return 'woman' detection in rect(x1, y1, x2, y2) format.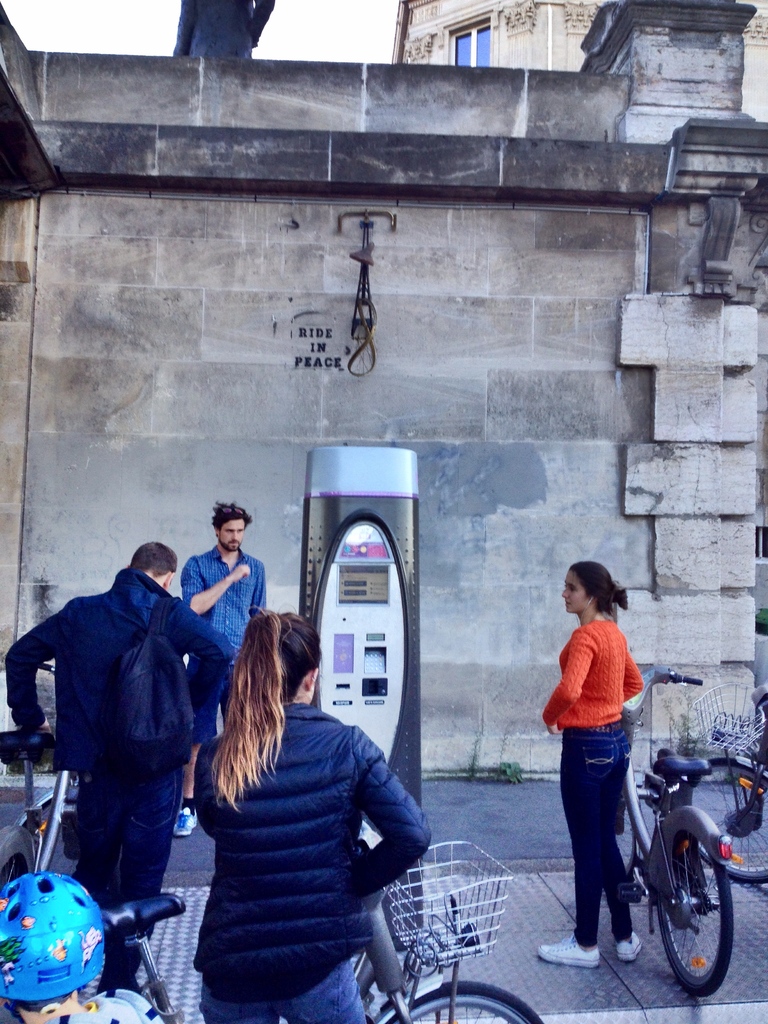
rect(178, 601, 446, 1023).
